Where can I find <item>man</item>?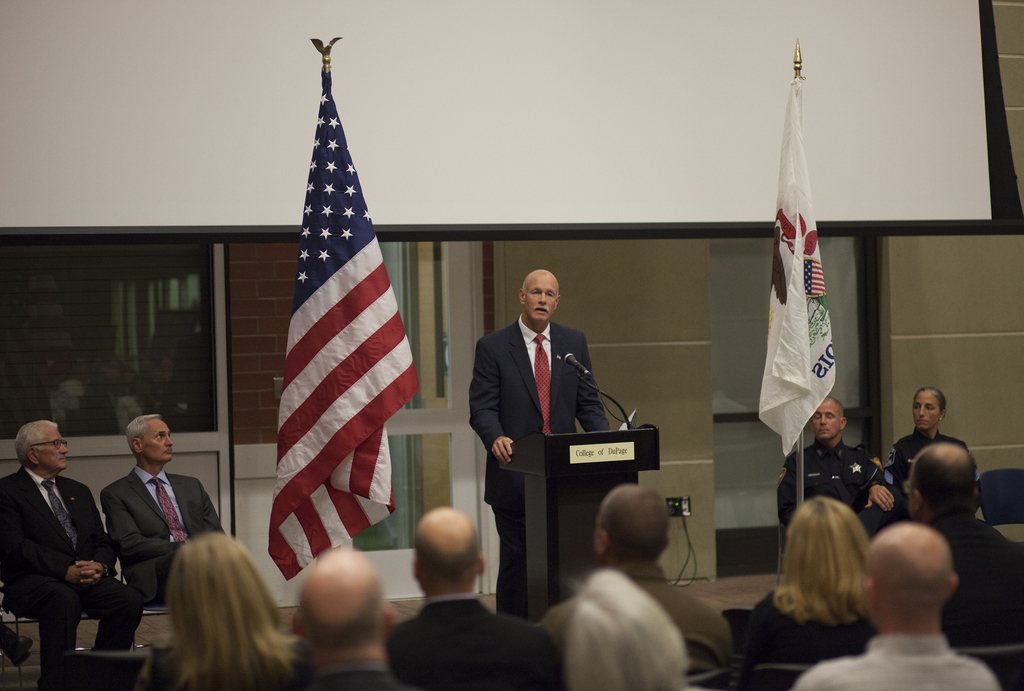
You can find it at pyautogui.locateOnScreen(280, 541, 401, 690).
